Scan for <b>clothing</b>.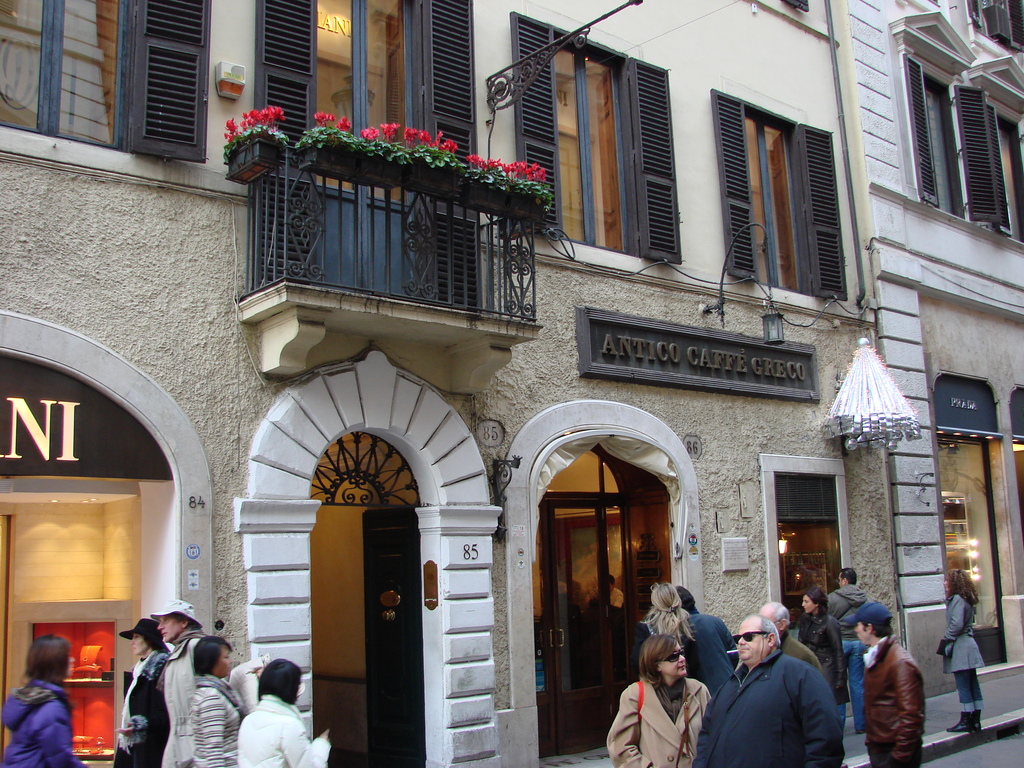
Scan result: Rect(832, 581, 869, 724).
